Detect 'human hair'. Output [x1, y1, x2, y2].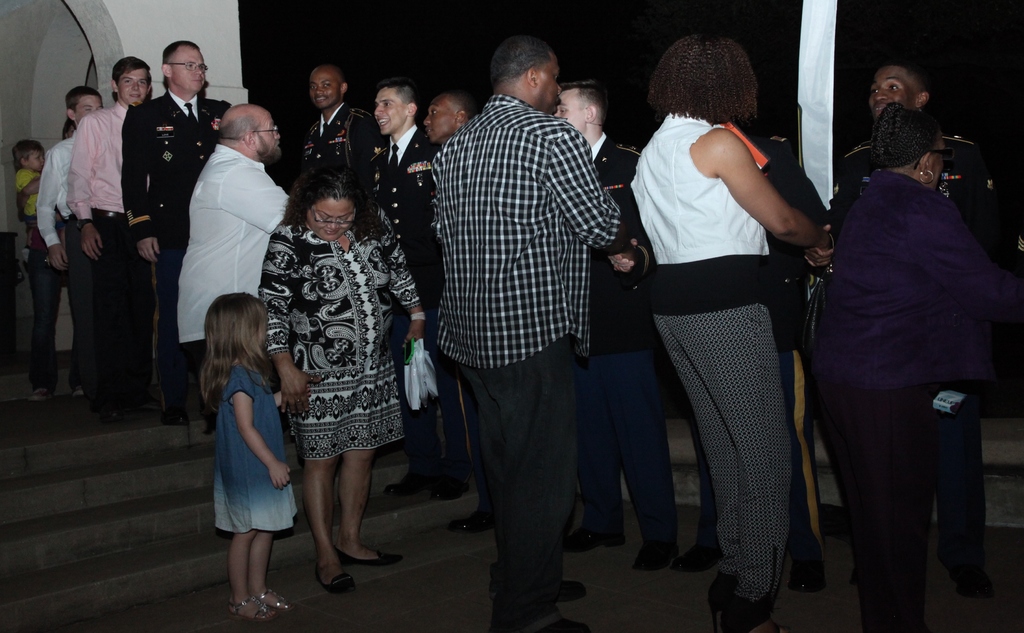
[198, 291, 277, 410].
